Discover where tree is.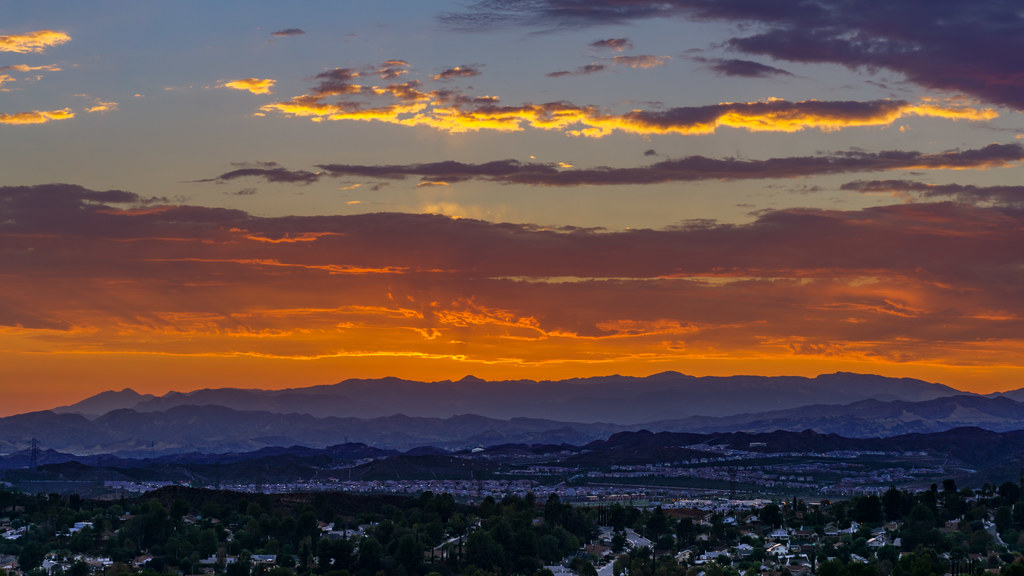
Discovered at [577,550,606,575].
